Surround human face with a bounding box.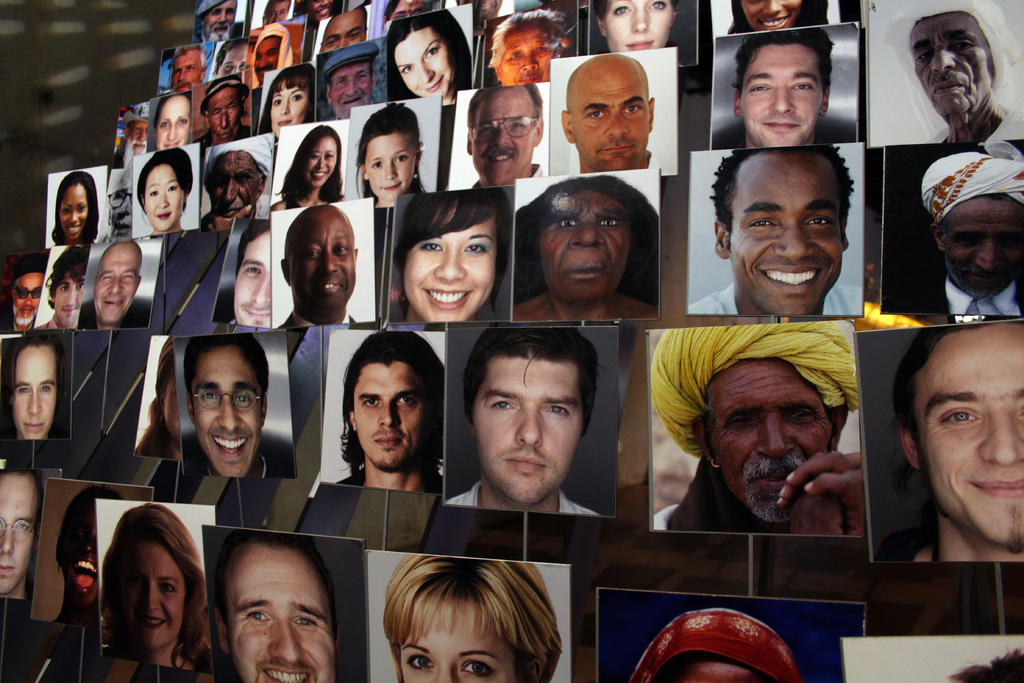
[x1=404, y1=201, x2=492, y2=323].
